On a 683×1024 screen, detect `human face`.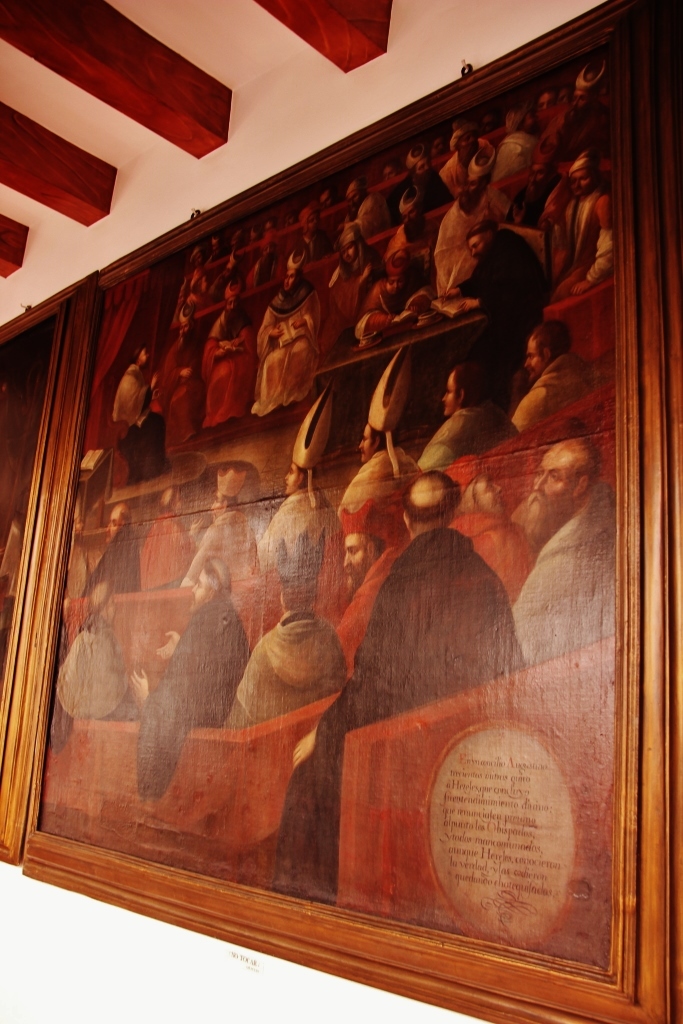
locate(282, 270, 295, 291).
